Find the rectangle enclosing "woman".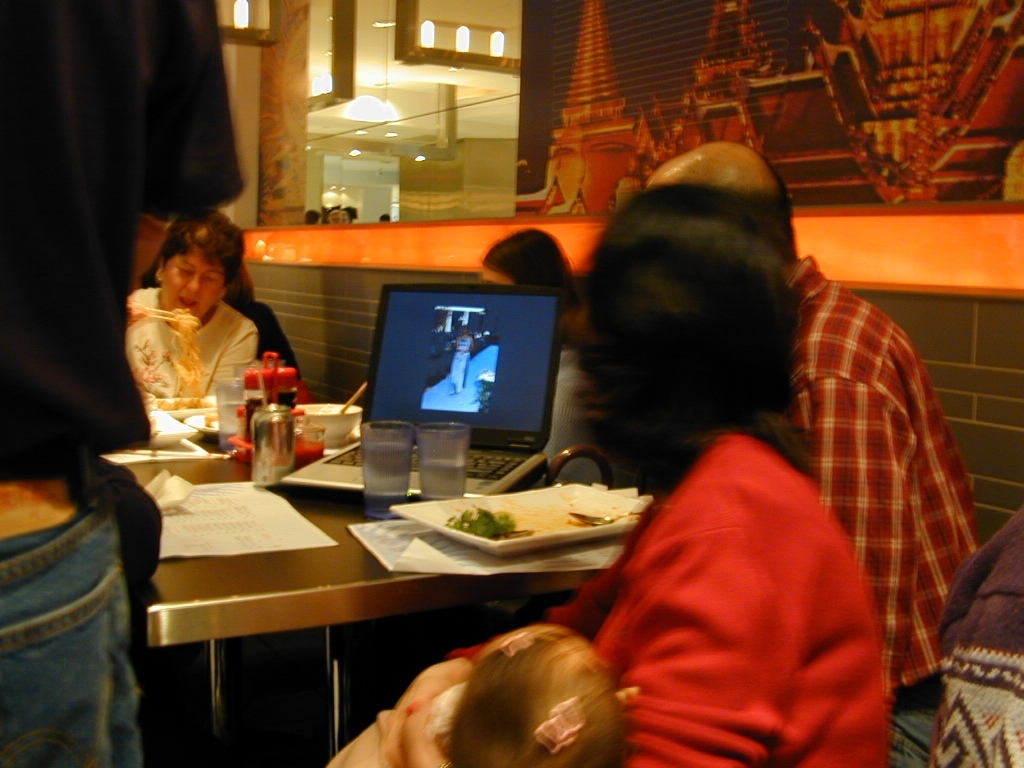
BBox(379, 185, 891, 767).
